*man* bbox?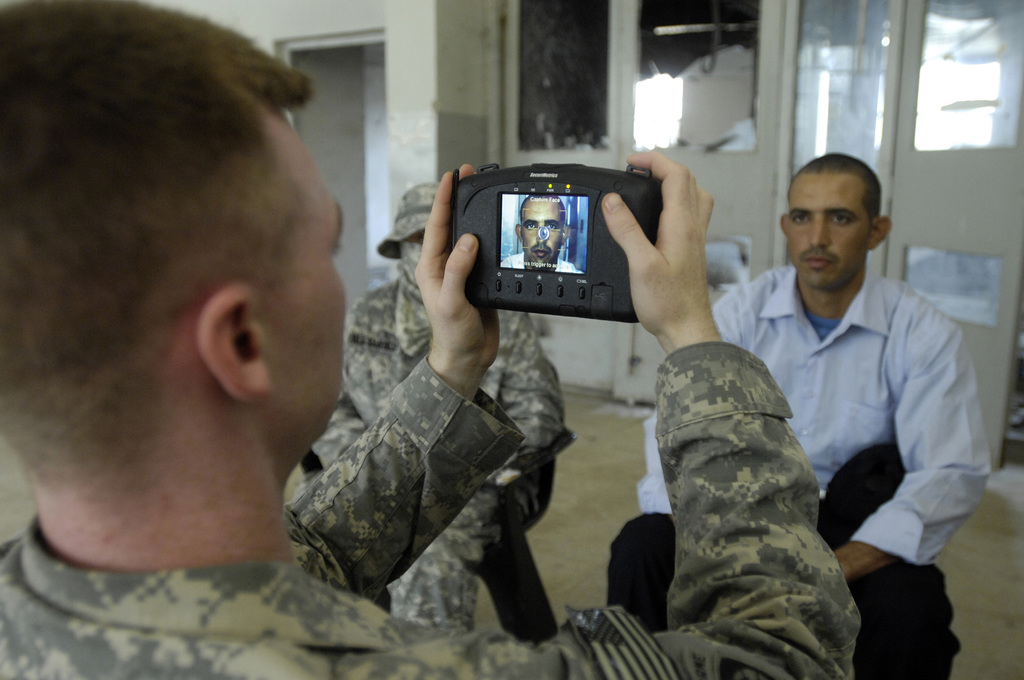
<region>598, 149, 994, 679</region>
